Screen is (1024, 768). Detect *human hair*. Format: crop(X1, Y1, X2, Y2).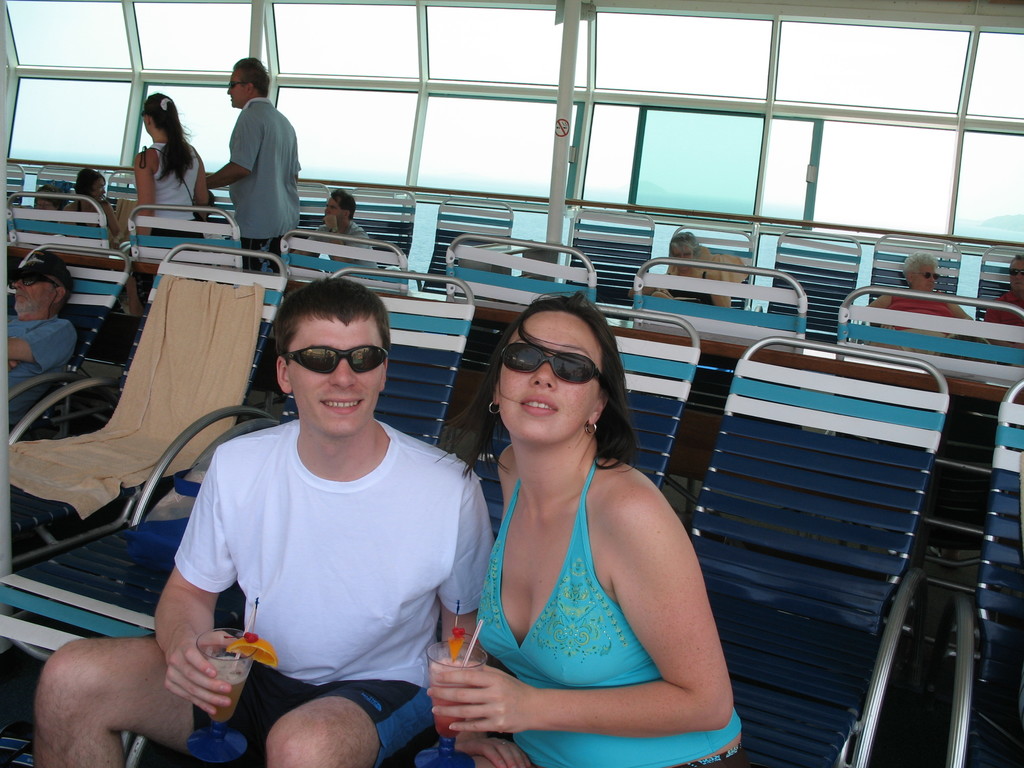
crop(903, 249, 939, 274).
